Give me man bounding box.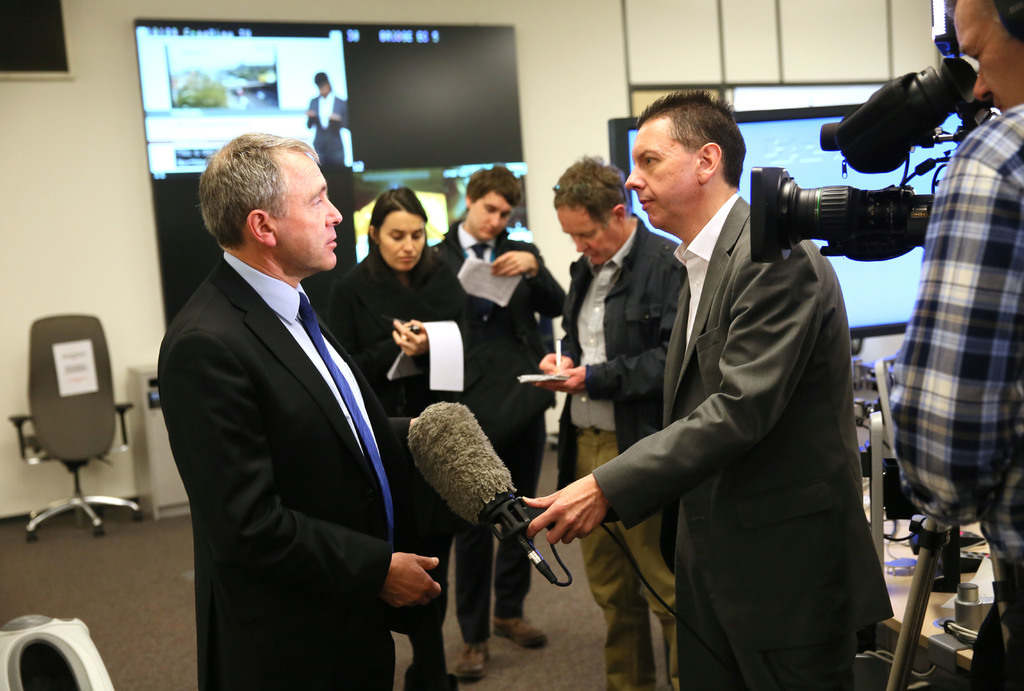
region(308, 71, 347, 163).
